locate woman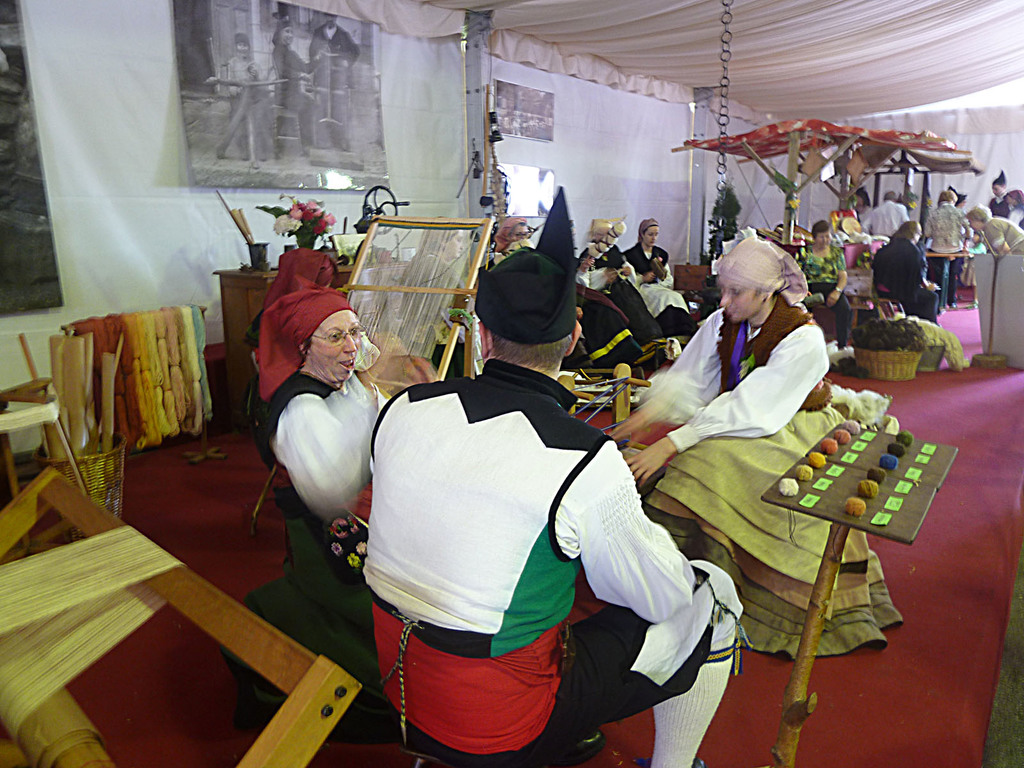
pyautogui.locateOnScreen(607, 223, 917, 703)
